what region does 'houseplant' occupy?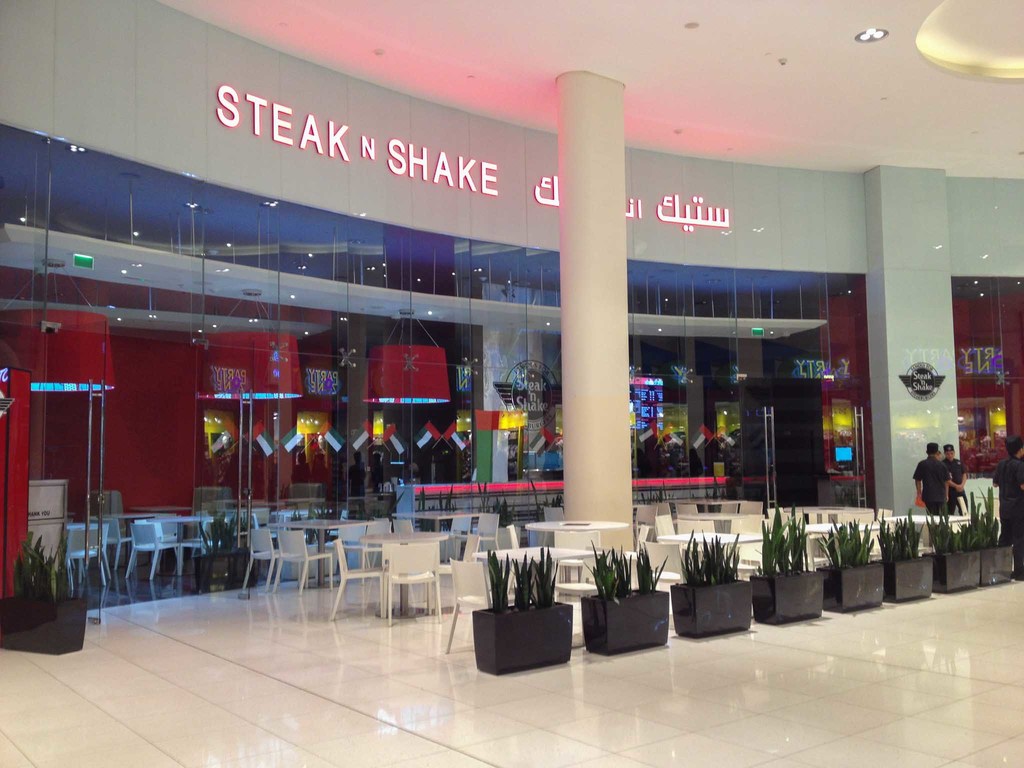
left=481, top=479, right=535, bottom=547.
